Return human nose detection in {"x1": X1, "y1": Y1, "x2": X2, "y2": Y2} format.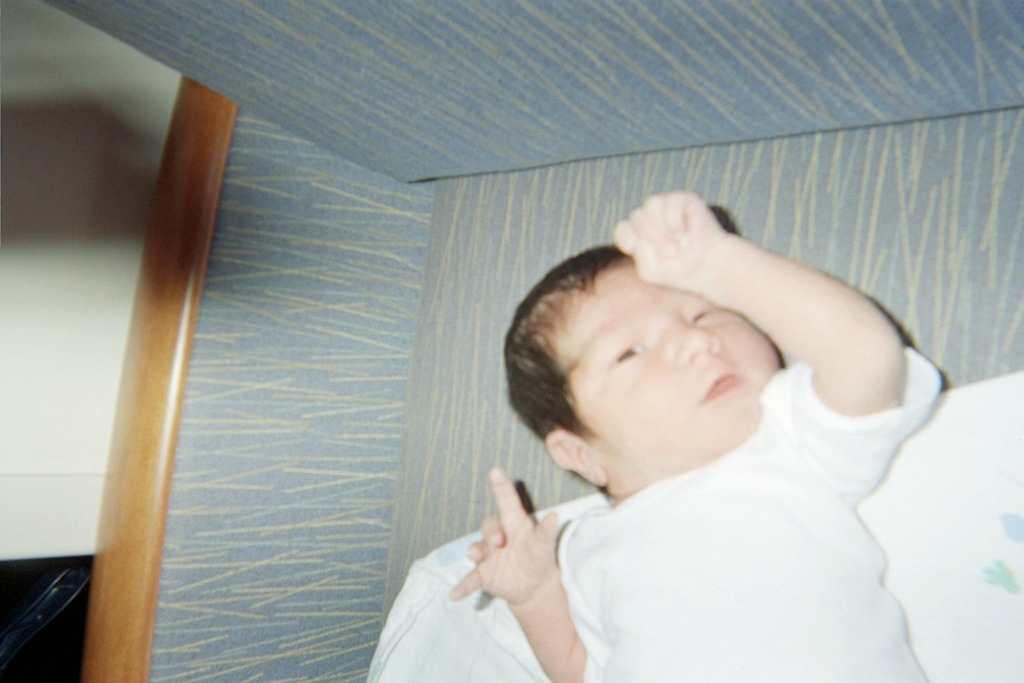
{"x1": 670, "y1": 325, "x2": 723, "y2": 368}.
